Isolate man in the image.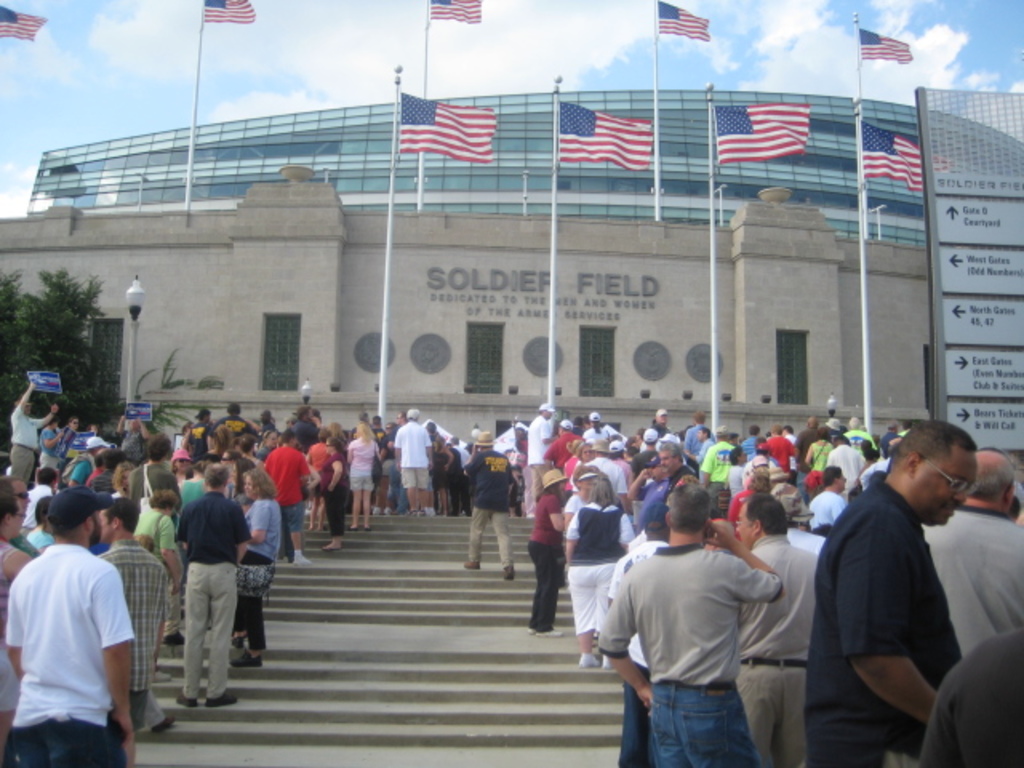
Isolated region: [x1=882, y1=421, x2=901, y2=459].
